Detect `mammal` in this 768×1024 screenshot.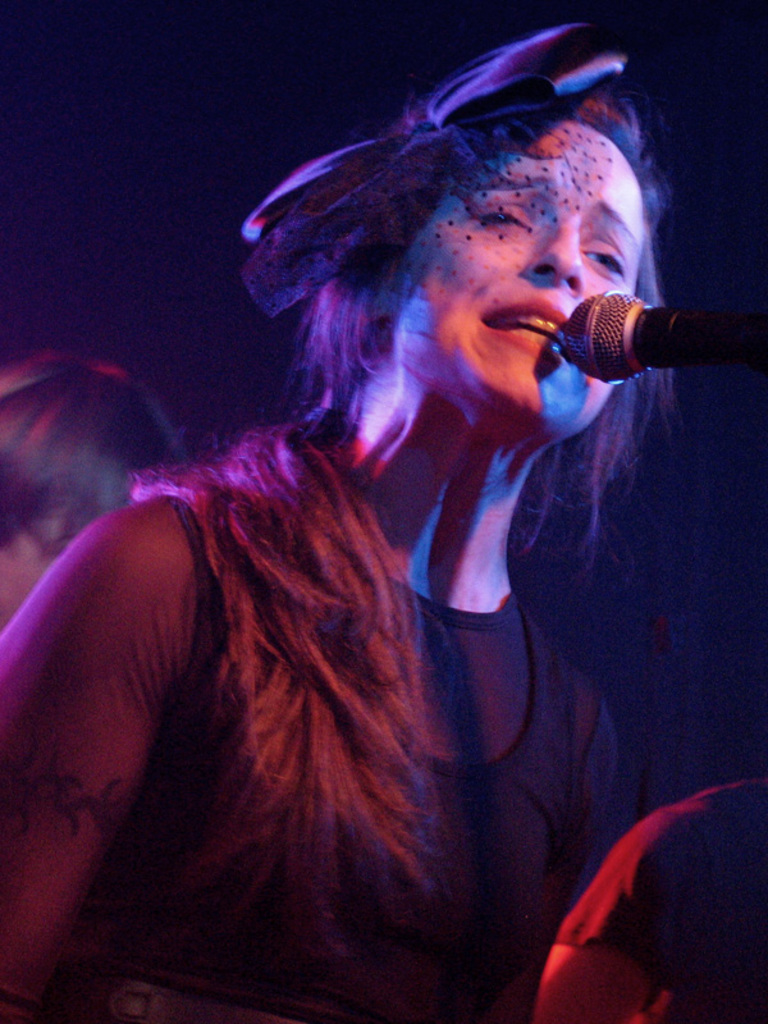
Detection: 0:353:195:636.
